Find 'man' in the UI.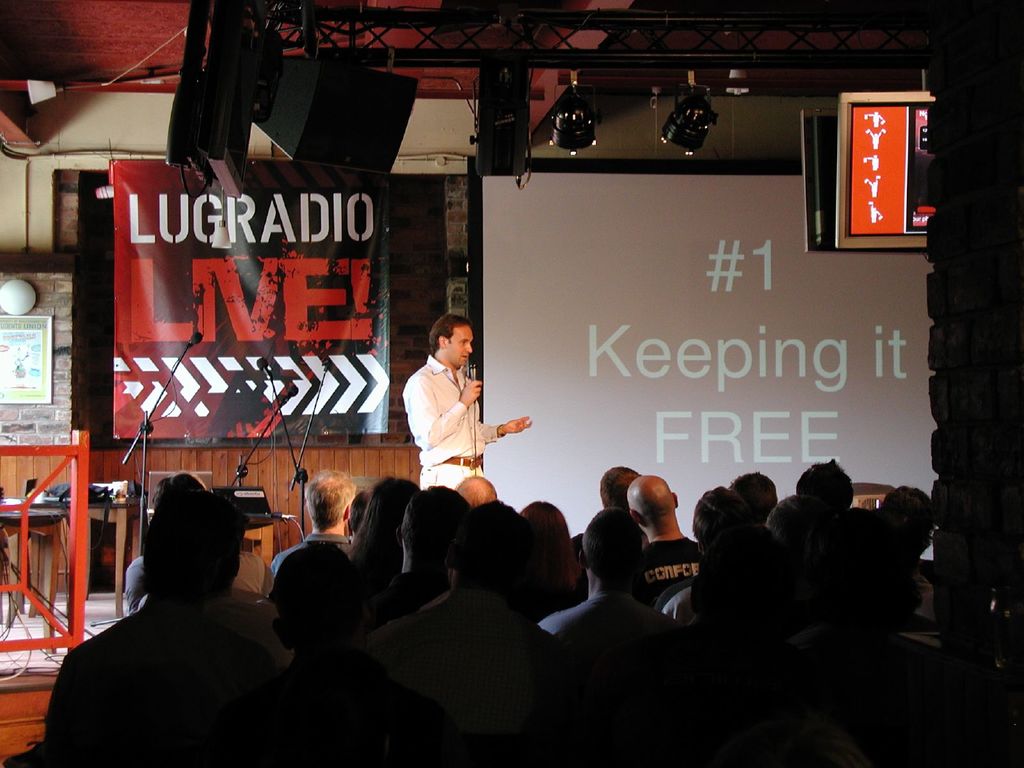
UI element at 535 502 682 676.
